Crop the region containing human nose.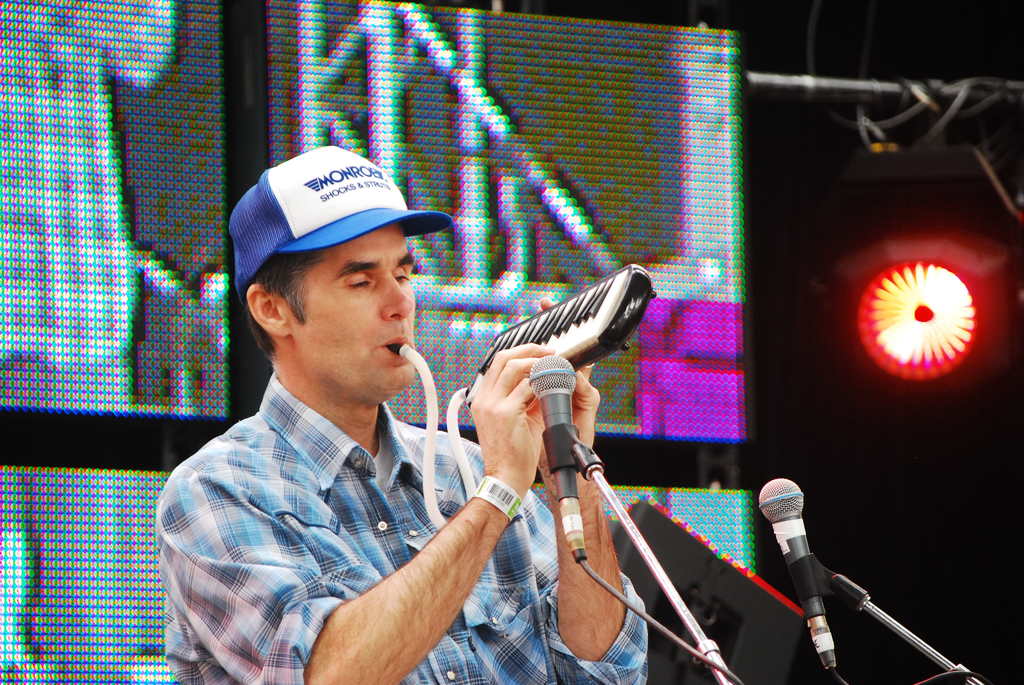
Crop region: [377, 272, 411, 319].
